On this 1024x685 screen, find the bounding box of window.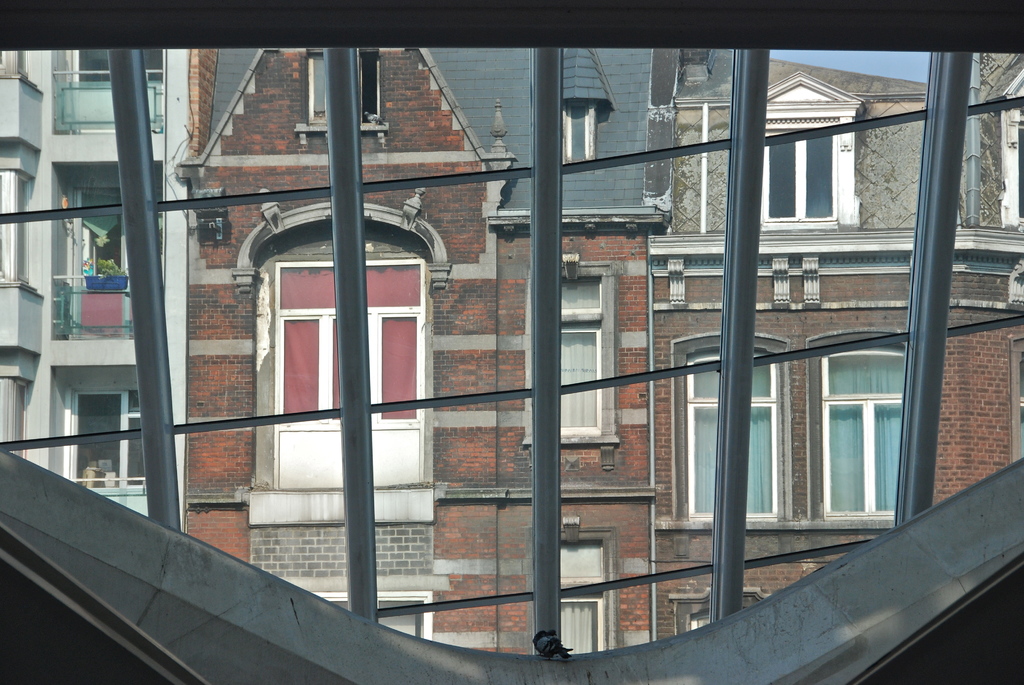
Bounding box: pyautogui.locateOnScreen(761, 118, 836, 221).
